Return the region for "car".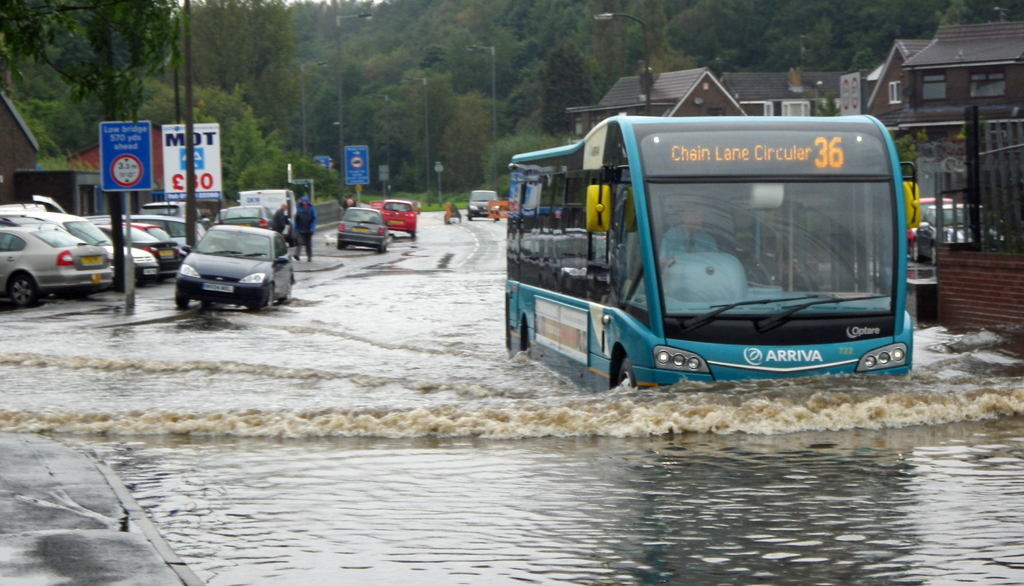
339:209:391:255.
